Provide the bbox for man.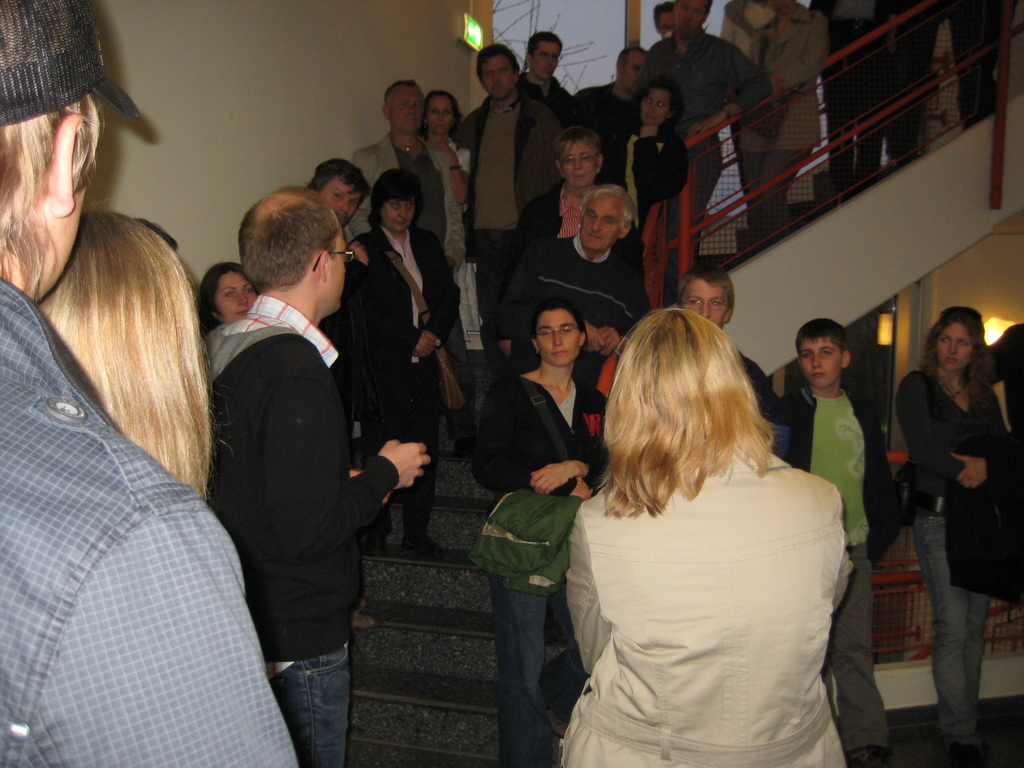
x1=652 y1=1 x2=676 y2=42.
